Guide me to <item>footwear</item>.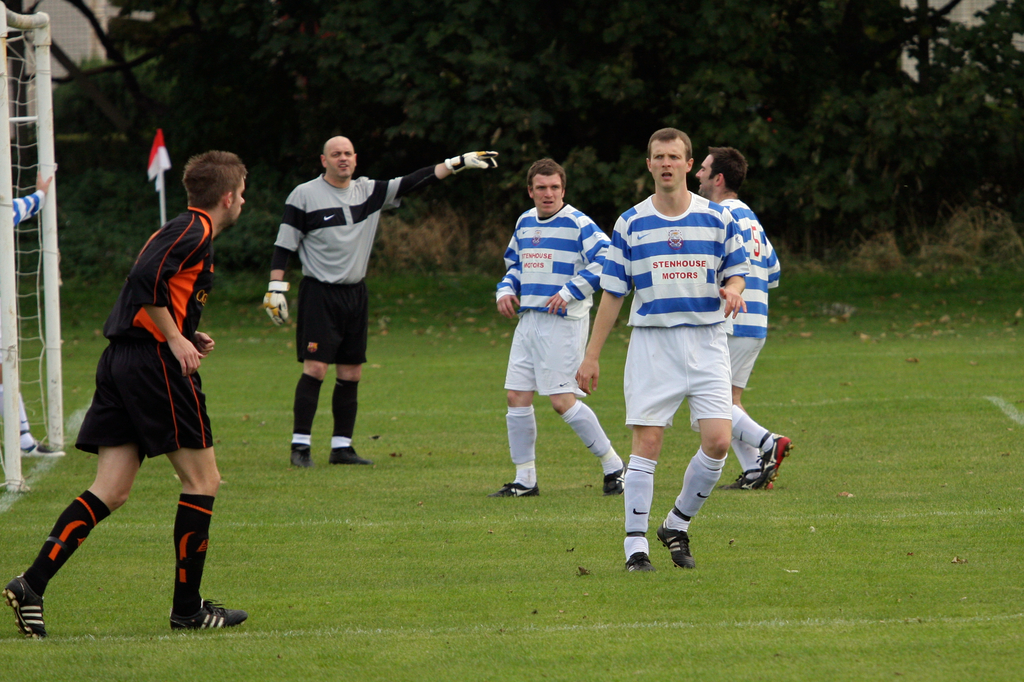
Guidance: x1=169 y1=598 x2=256 y2=629.
